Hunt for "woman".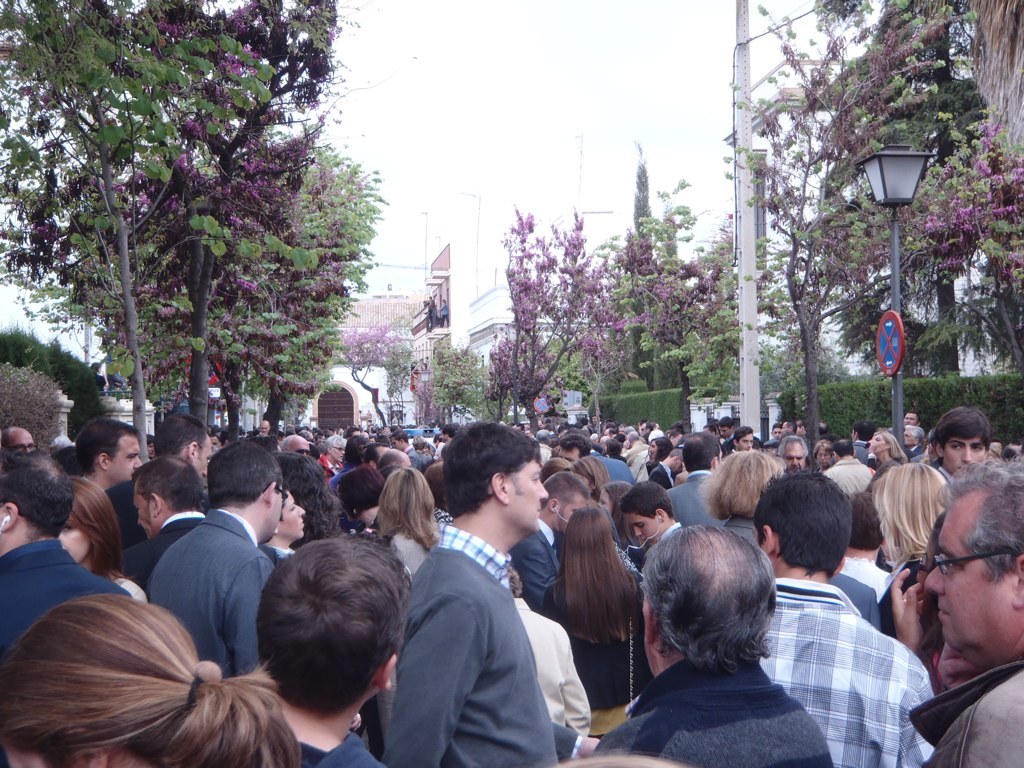
Hunted down at box(868, 465, 954, 576).
